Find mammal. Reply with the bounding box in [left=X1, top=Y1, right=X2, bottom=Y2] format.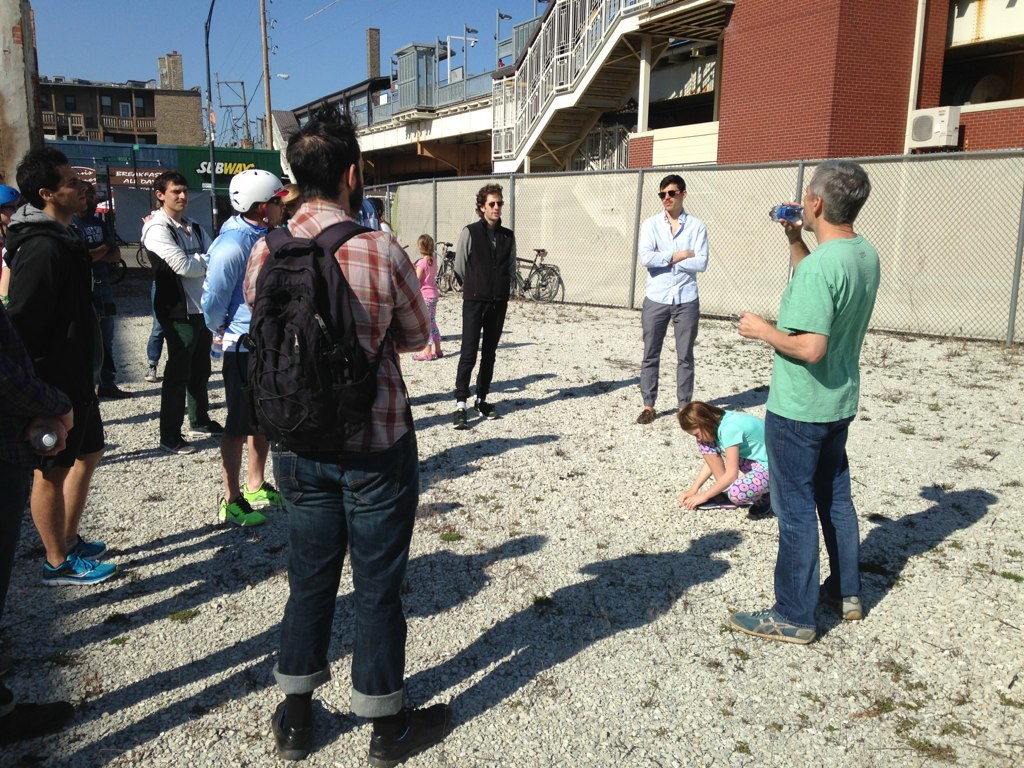
[left=412, top=229, right=443, bottom=361].
